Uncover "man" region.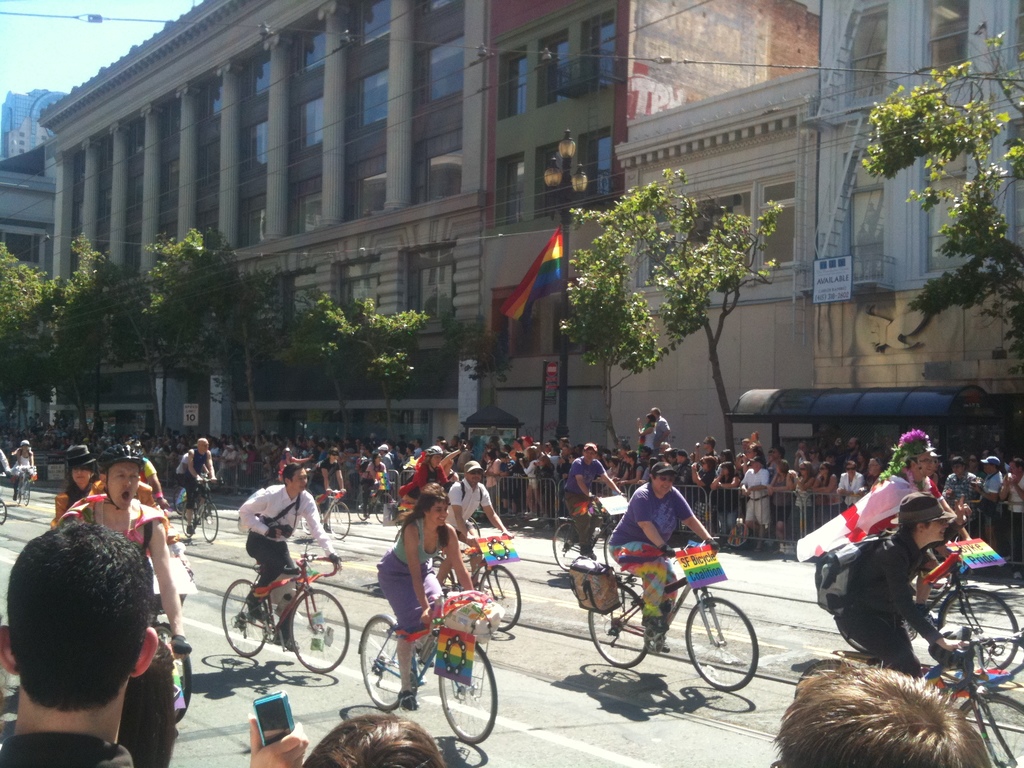
Uncovered: rect(239, 461, 344, 648).
